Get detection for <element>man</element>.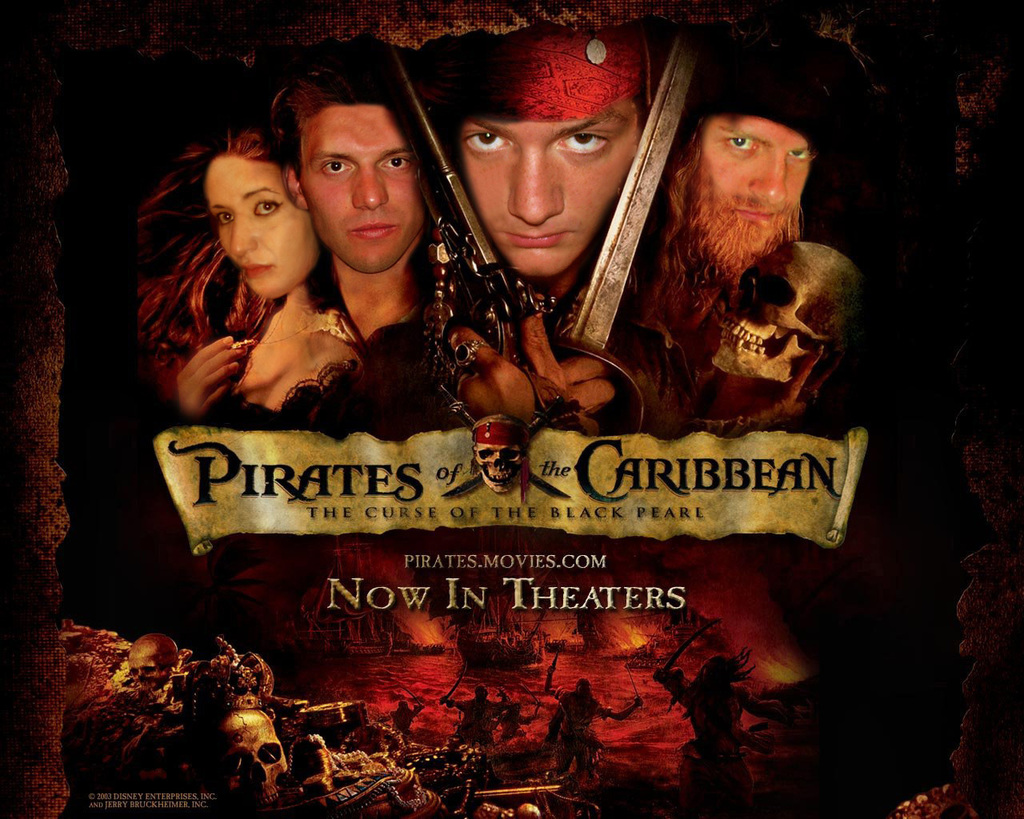
Detection: box(278, 62, 443, 346).
